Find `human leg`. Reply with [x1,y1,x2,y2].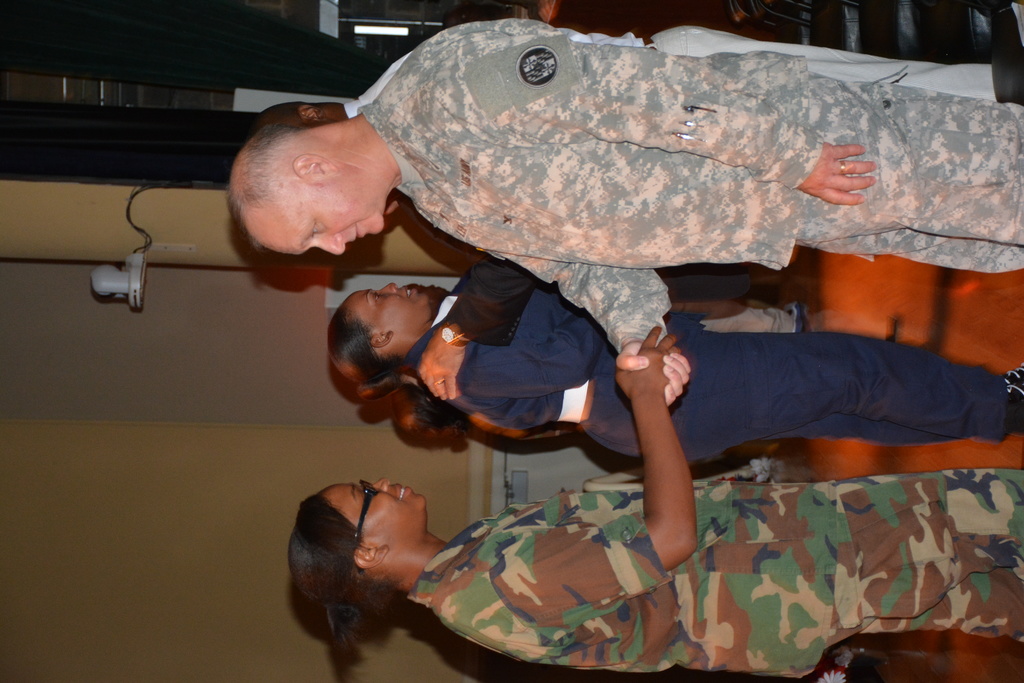
[710,573,1023,655].
